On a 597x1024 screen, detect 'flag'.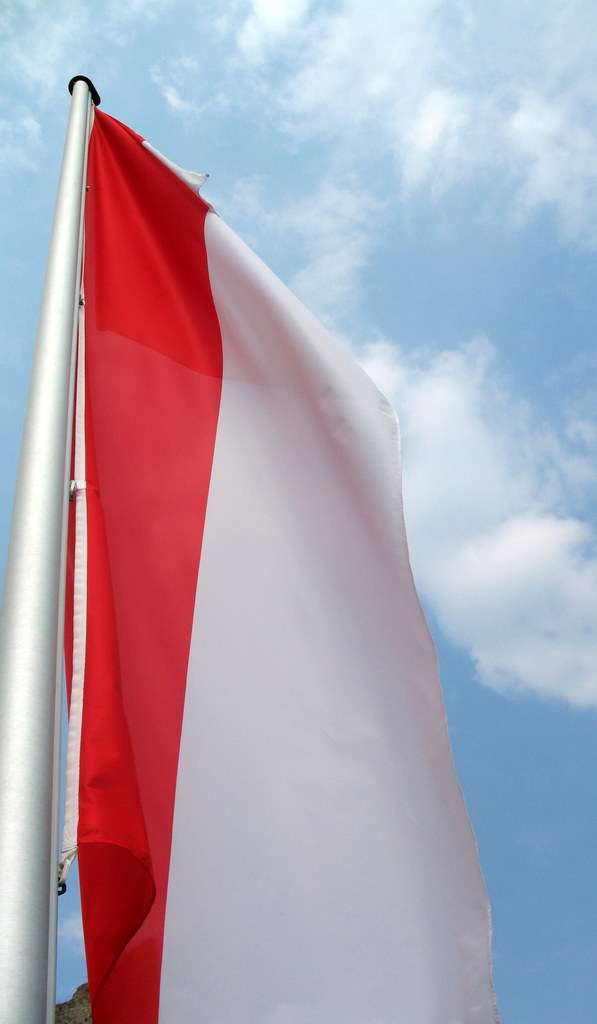
(47, 96, 394, 1007).
